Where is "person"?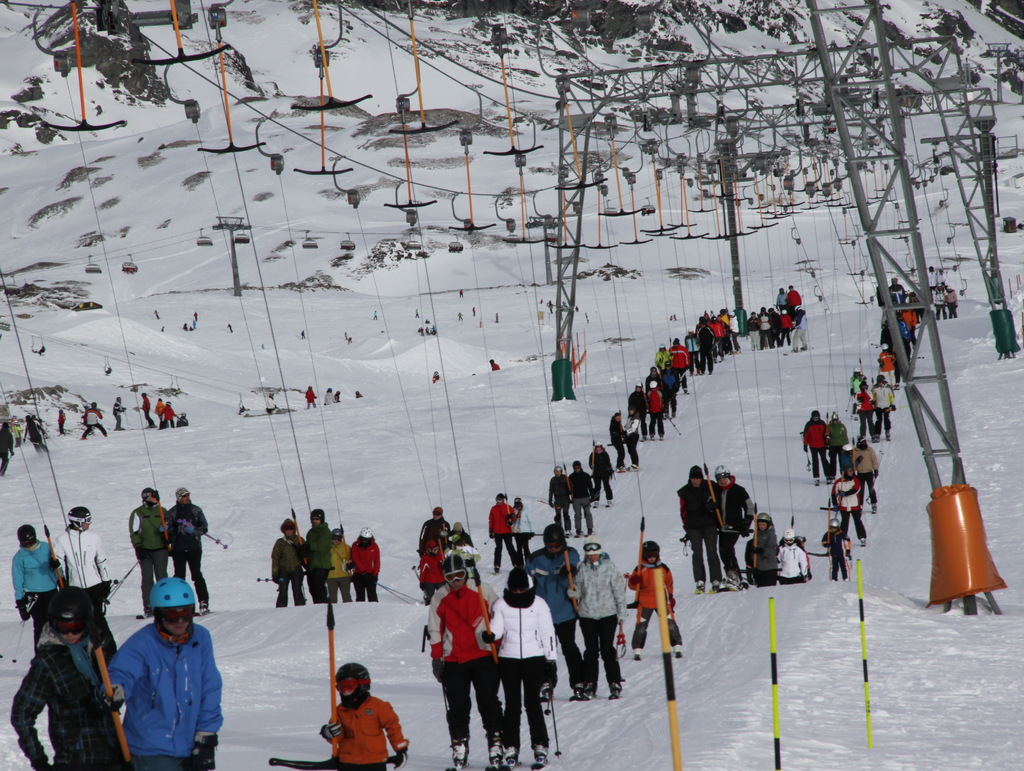
x1=270, y1=515, x2=307, y2=608.
